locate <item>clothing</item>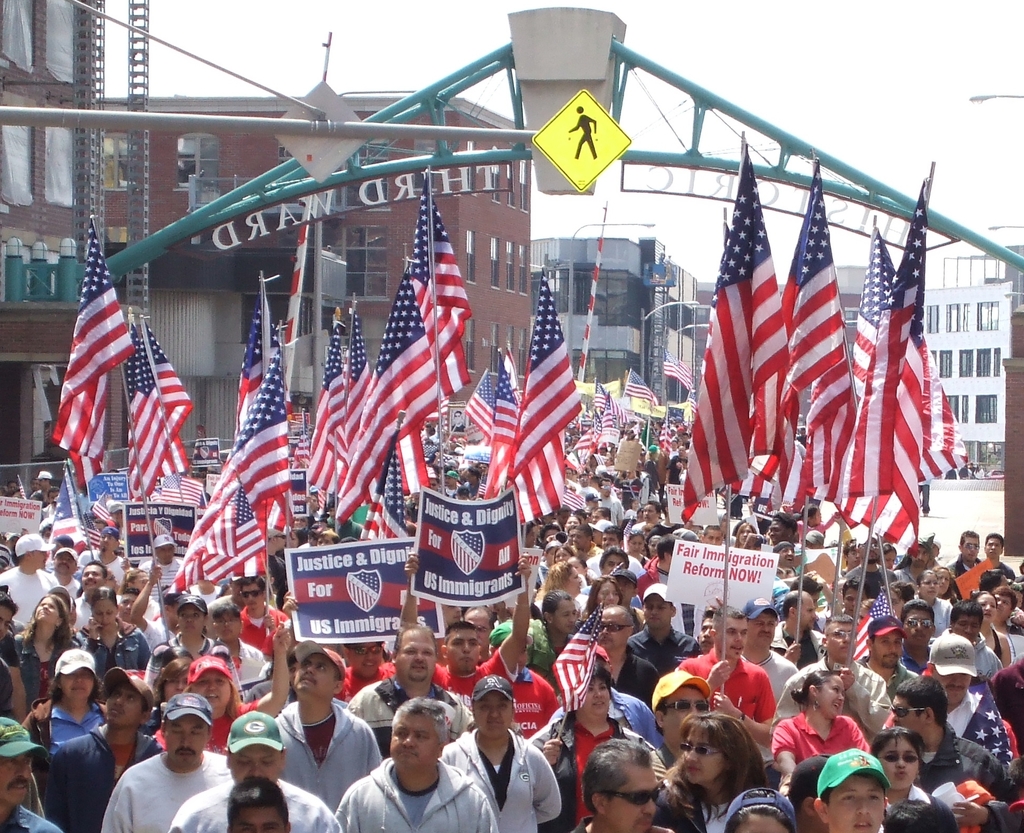
bbox=[941, 686, 980, 737]
